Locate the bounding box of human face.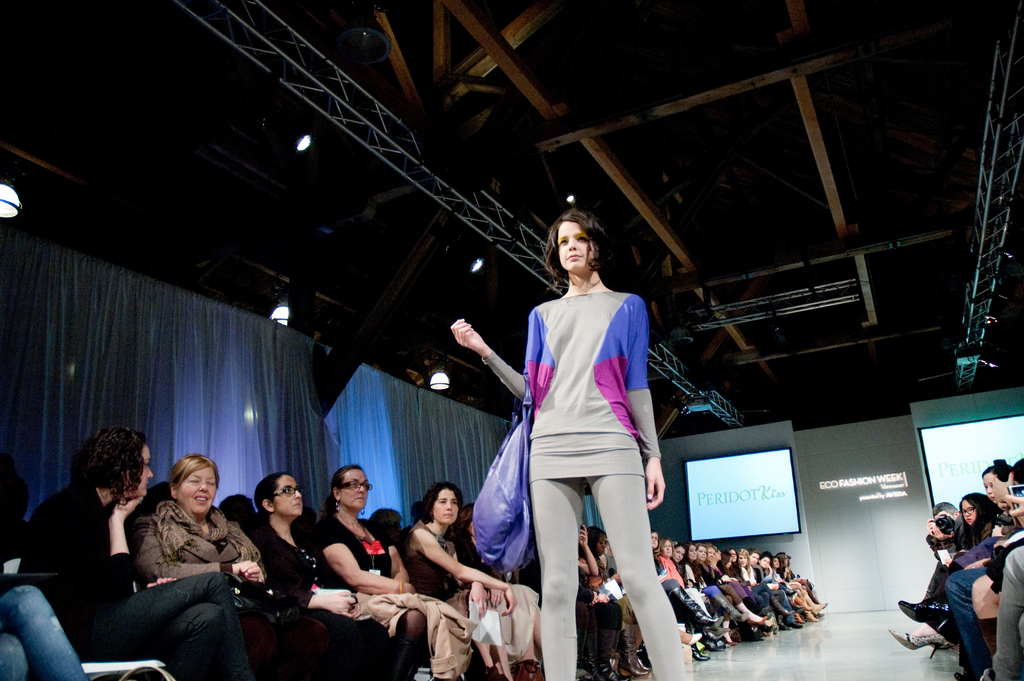
Bounding box: detection(980, 473, 996, 504).
